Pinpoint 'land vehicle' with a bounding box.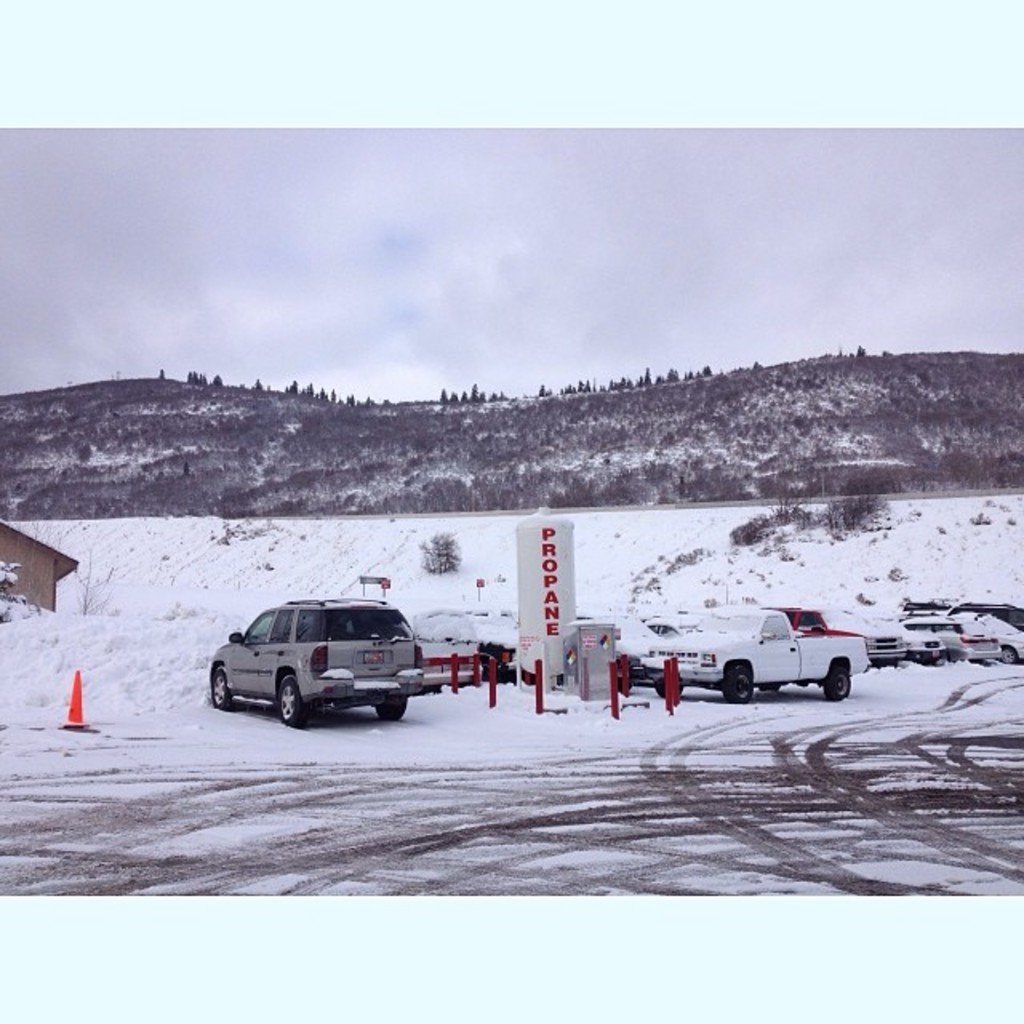
region(835, 606, 902, 667).
